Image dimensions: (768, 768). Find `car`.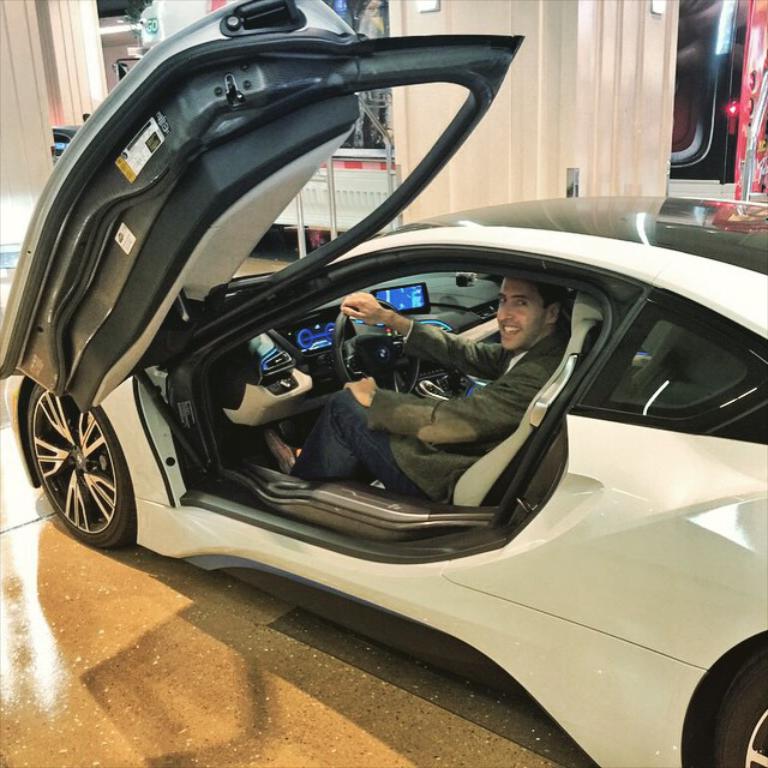
rect(10, 28, 745, 734).
